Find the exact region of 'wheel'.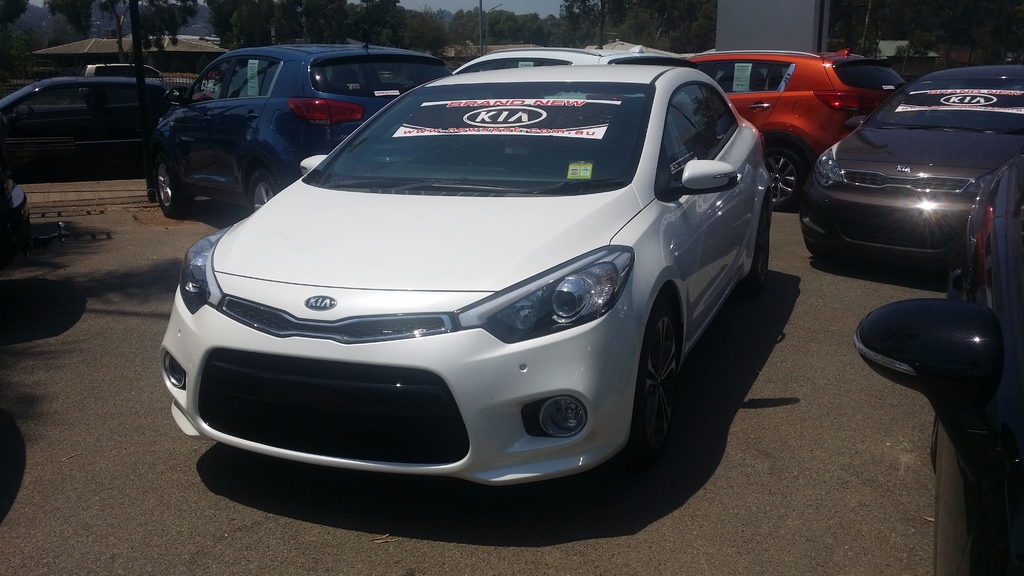
Exact region: region(148, 156, 184, 214).
